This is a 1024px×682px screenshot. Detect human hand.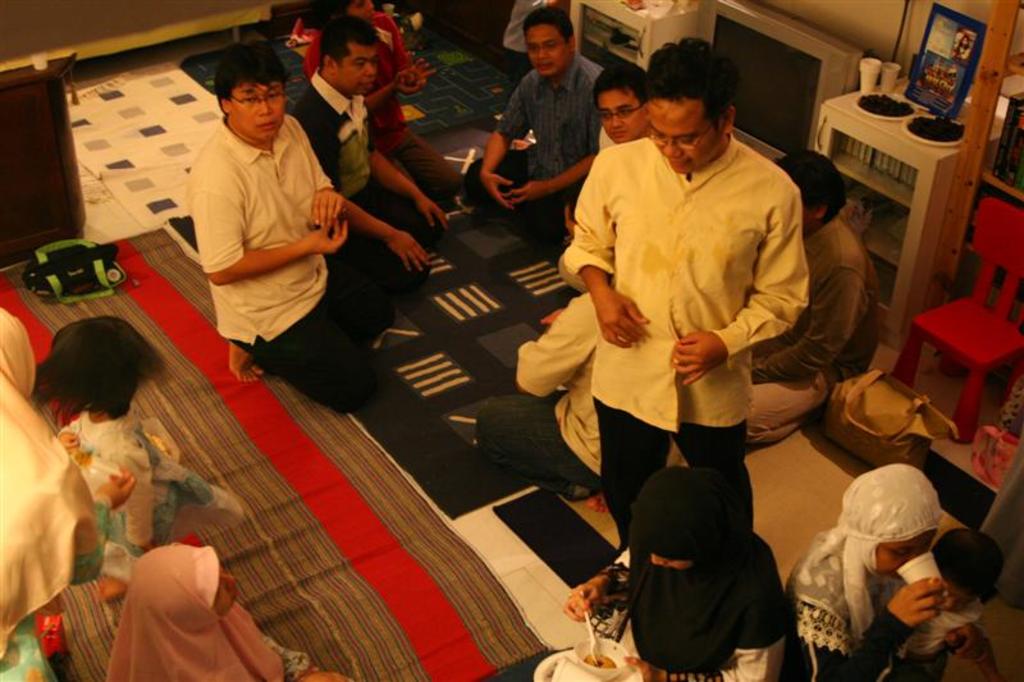
539,308,566,326.
